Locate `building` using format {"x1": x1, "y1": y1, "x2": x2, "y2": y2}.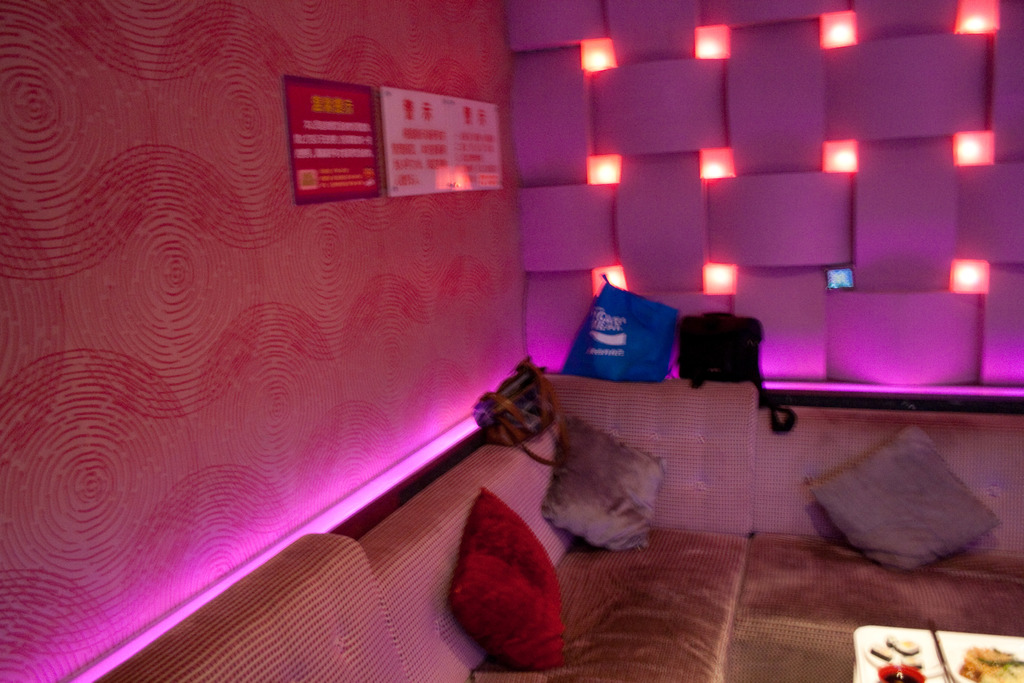
{"x1": 0, "y1": 0, "x2": 1023, "y2": 682}.
